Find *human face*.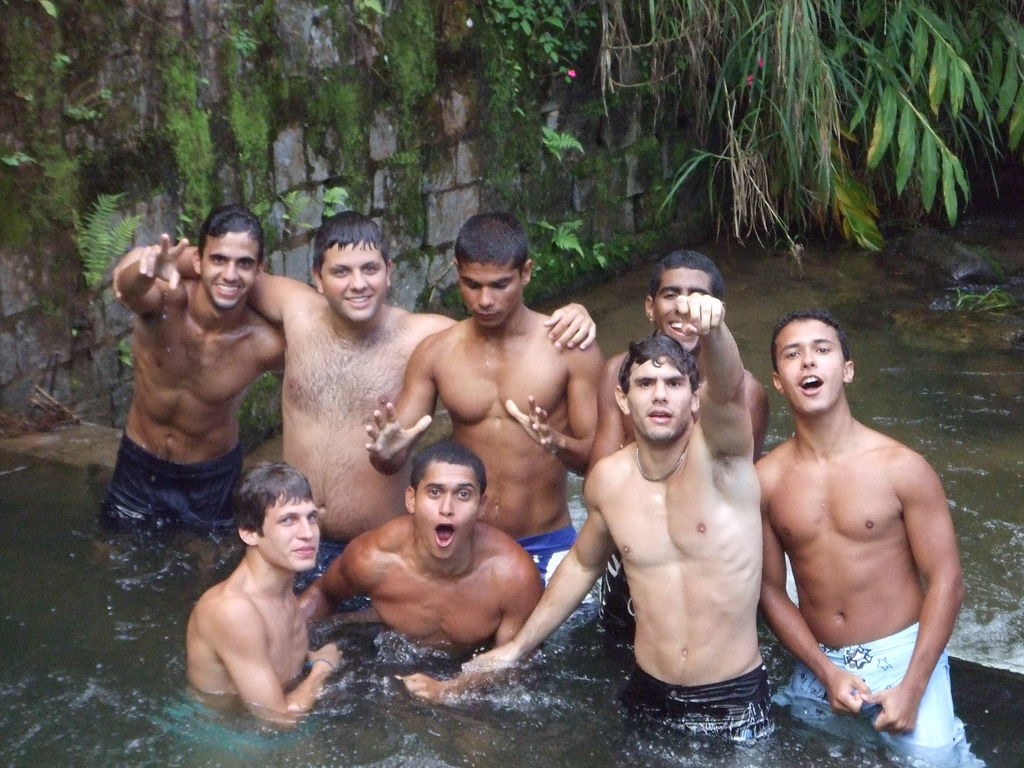
259:494:321:572.
